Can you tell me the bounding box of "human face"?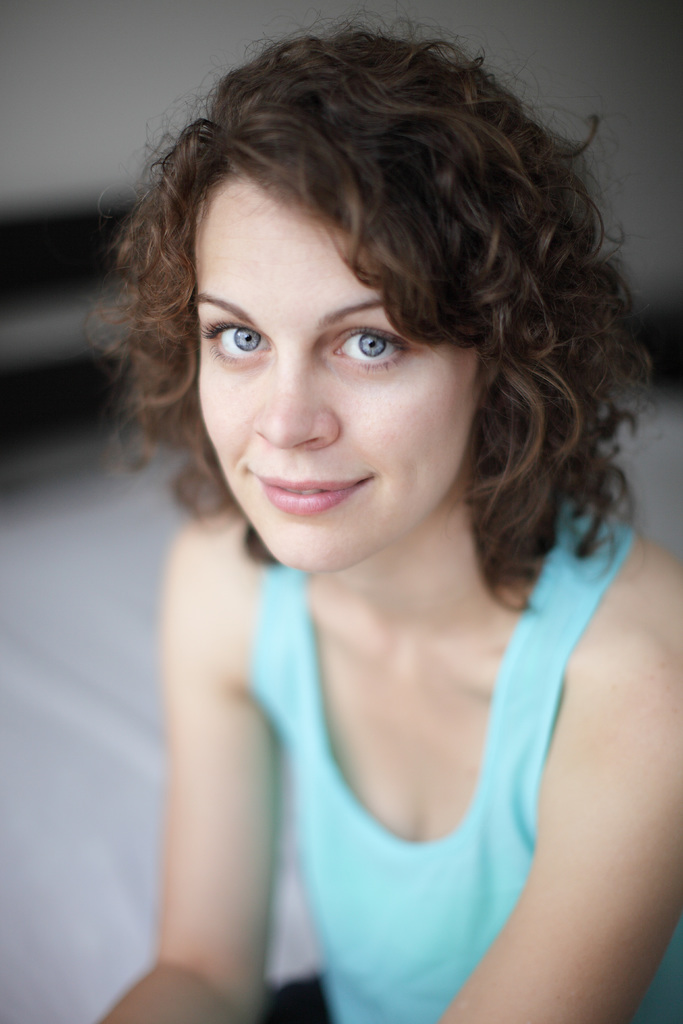
192/169/477/570.
